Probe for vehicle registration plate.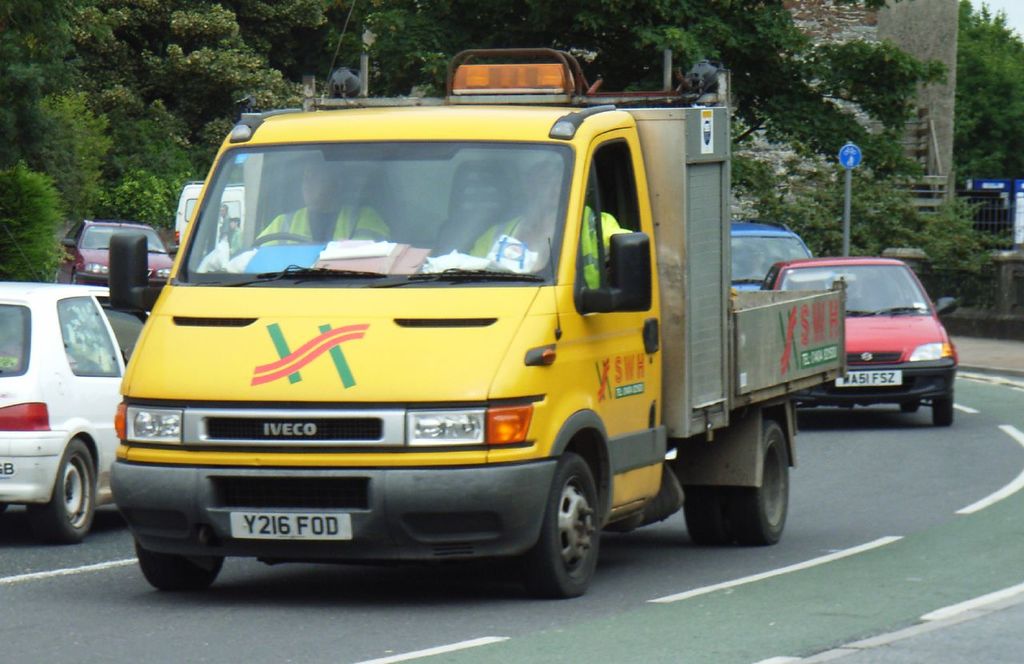
Probe result: <region>229, 508, 354, 538</region>.
